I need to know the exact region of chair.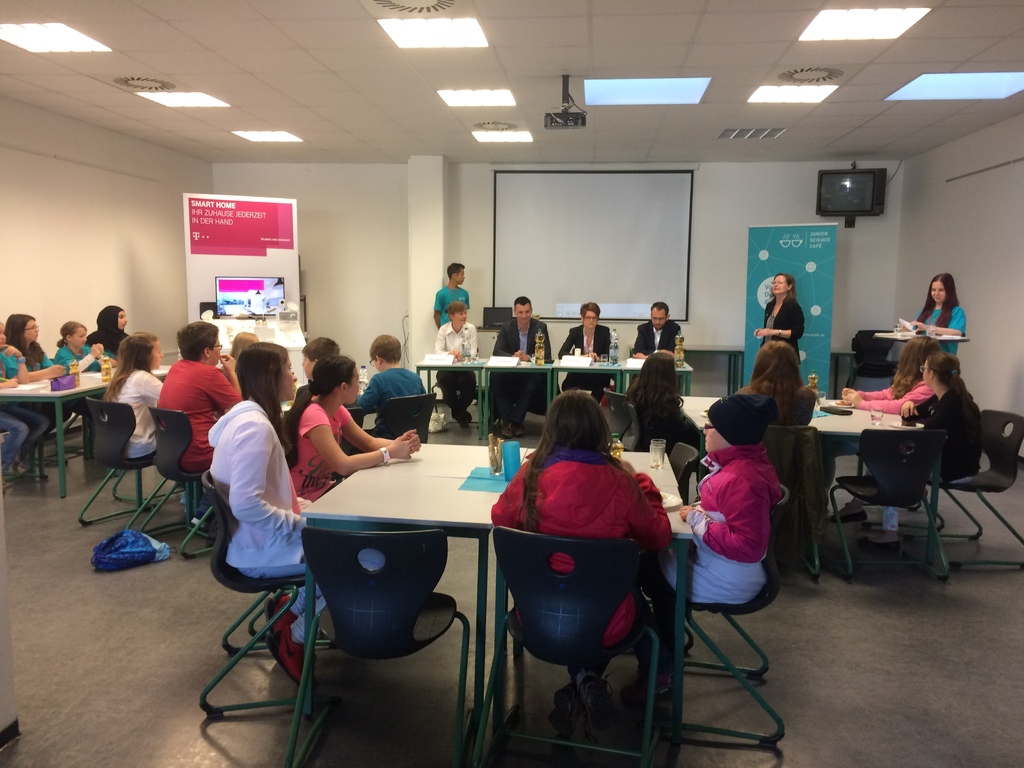
Region: [x1=830, y1=430, x2=952, y2=579].
